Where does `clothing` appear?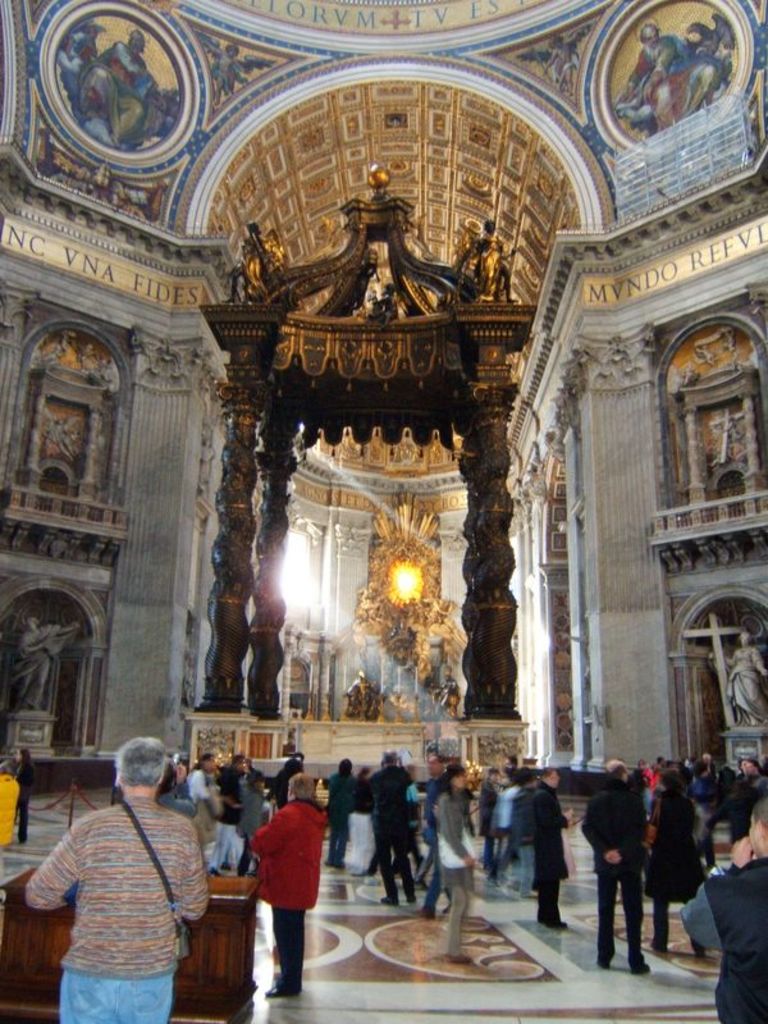
Appears at rect(248, 795, 334, 1000).
